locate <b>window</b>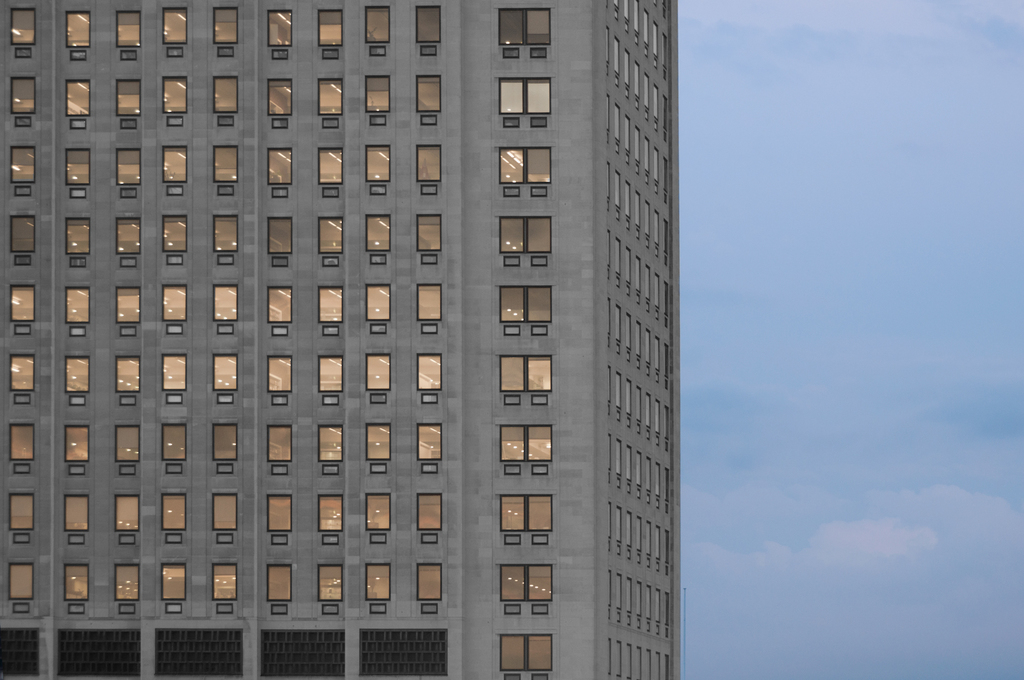
Rect(108, 554, 141, 615)
